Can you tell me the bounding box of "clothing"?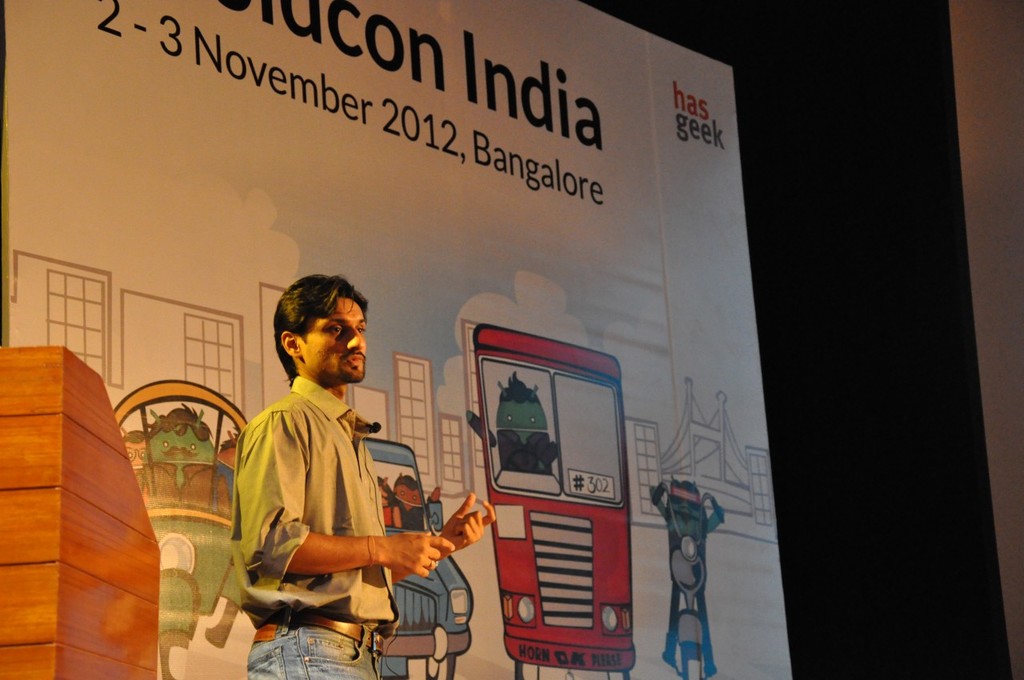
Rect(232, 351, 428, 647).
